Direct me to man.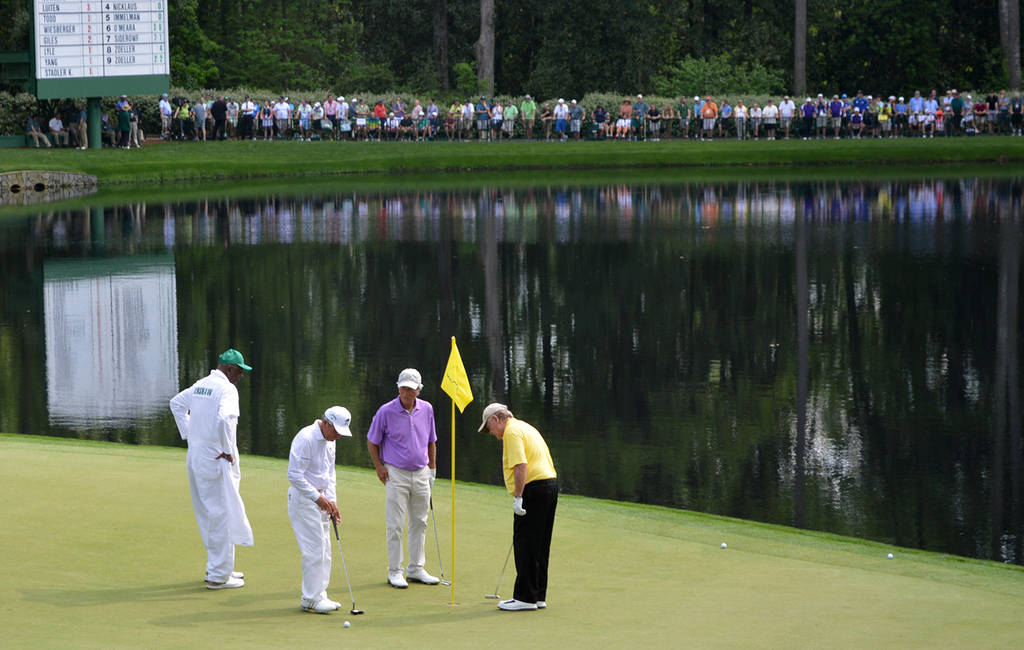
Direction: 387/113/399/136.
